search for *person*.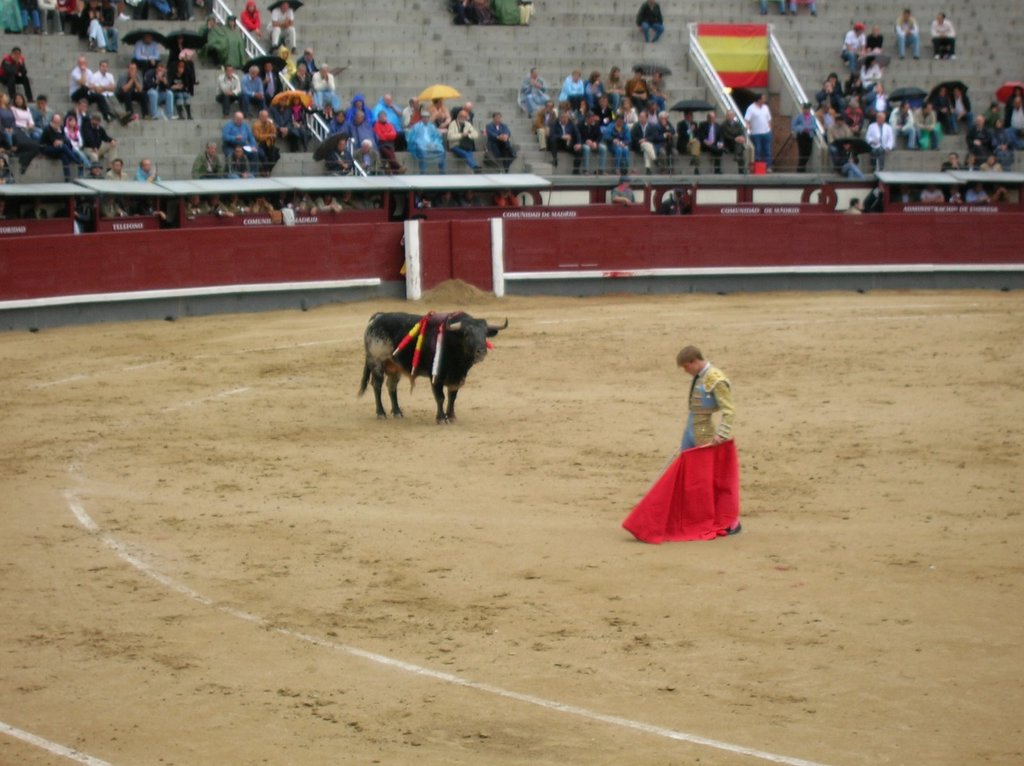
Found at 39, 113, 87, 184.
